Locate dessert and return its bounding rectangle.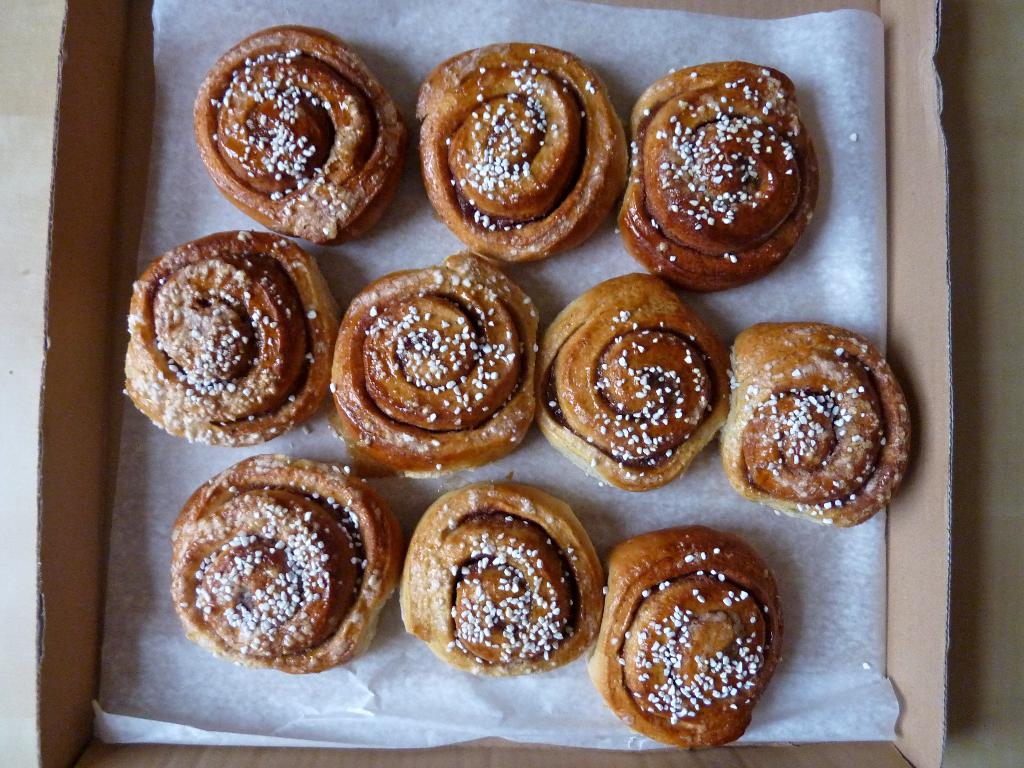
crop(616, 56, 814, 287).
